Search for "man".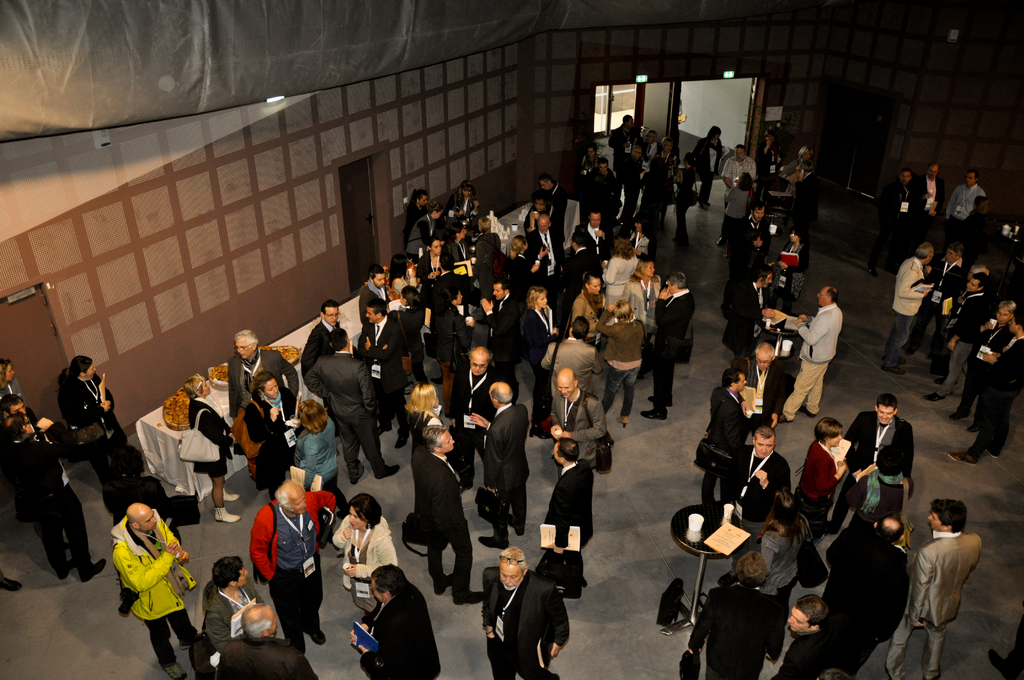
Found at [880,242,934,377].
